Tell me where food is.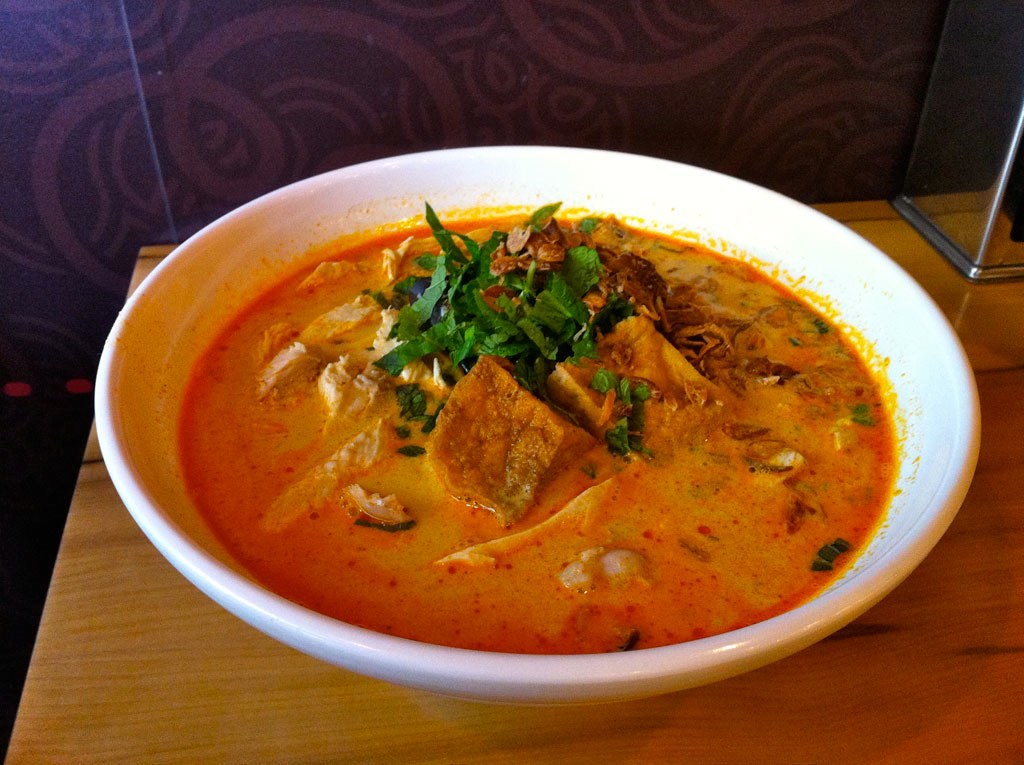
food is at pyautogui.locateOnScreen(173, 191, 911, 658).
